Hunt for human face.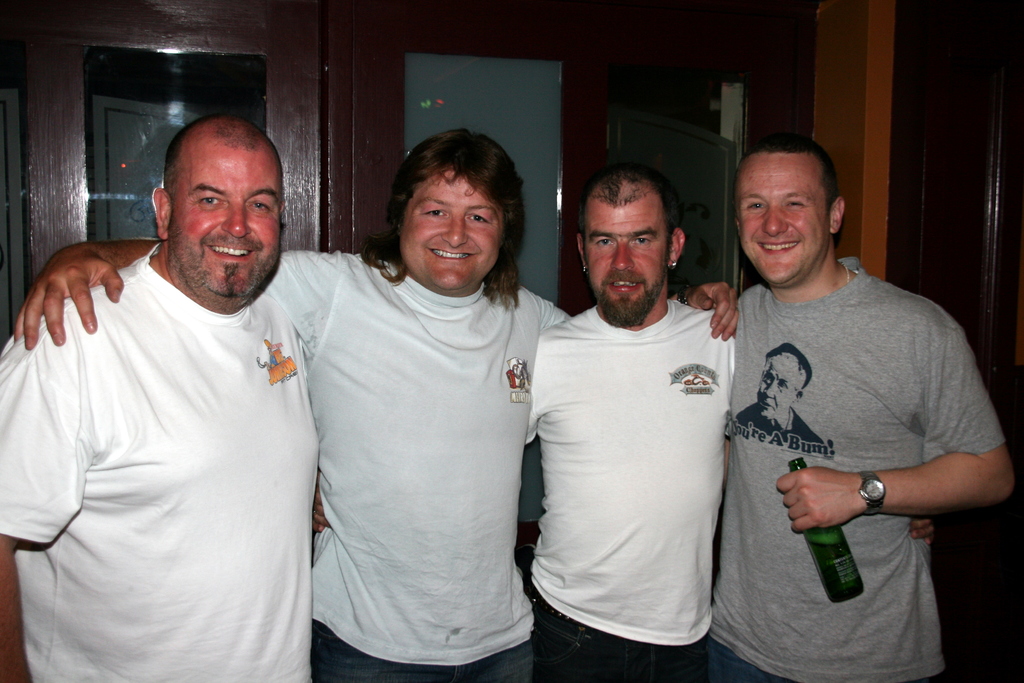
Hunted down at rect(168, 144, 283, 308).
